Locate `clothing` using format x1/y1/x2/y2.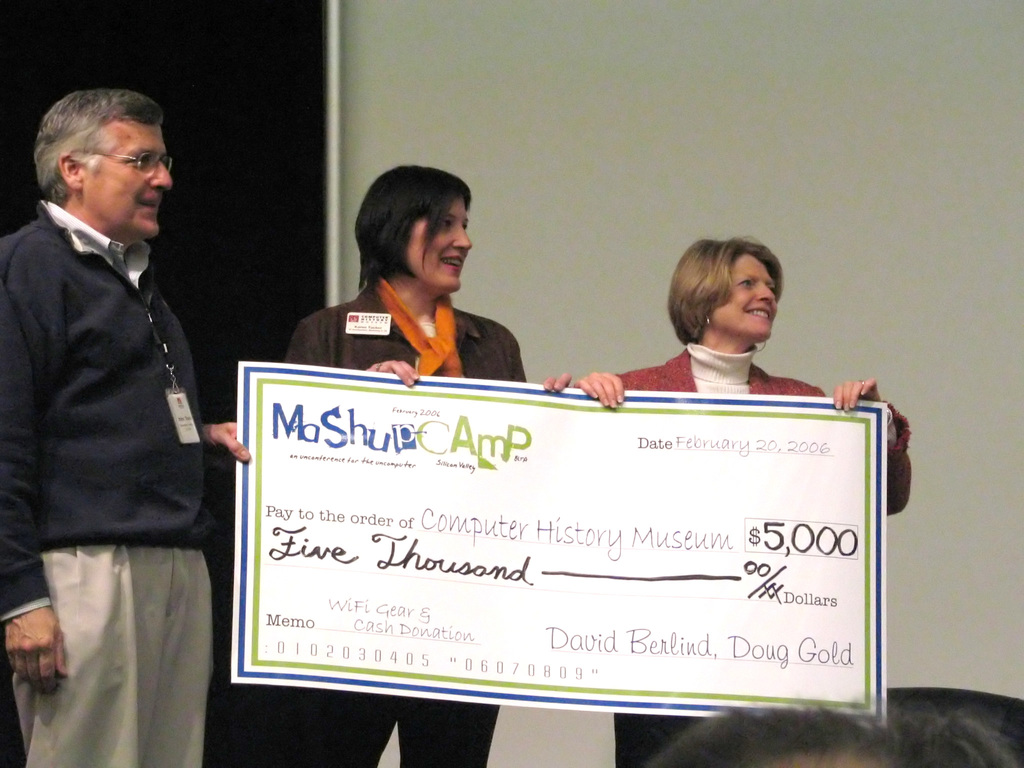
0/192/220/767.
